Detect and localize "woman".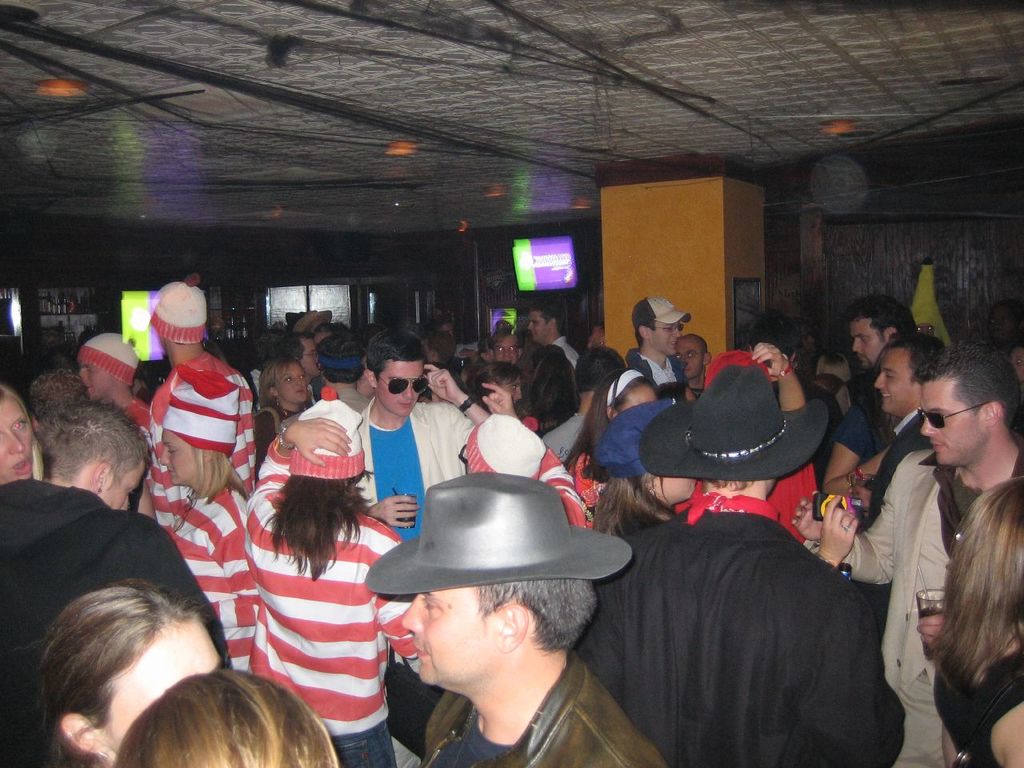
Localized at (926, 478, 1023, 767).
